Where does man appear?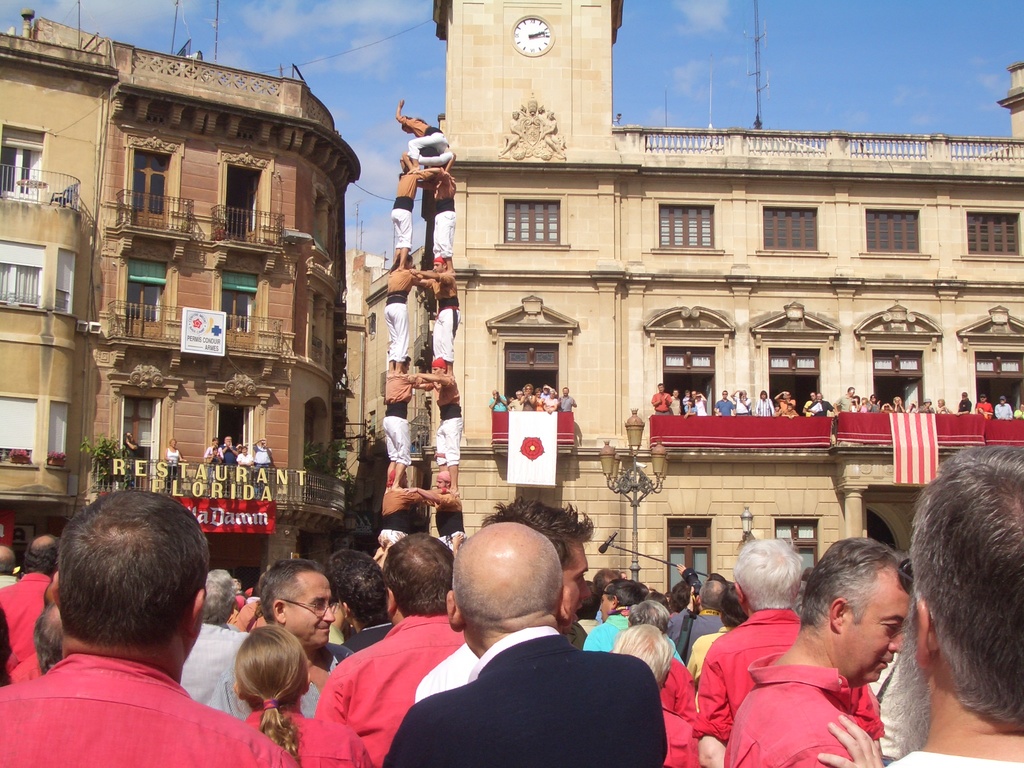
Appears at crop(558, 387, 578, 412).
